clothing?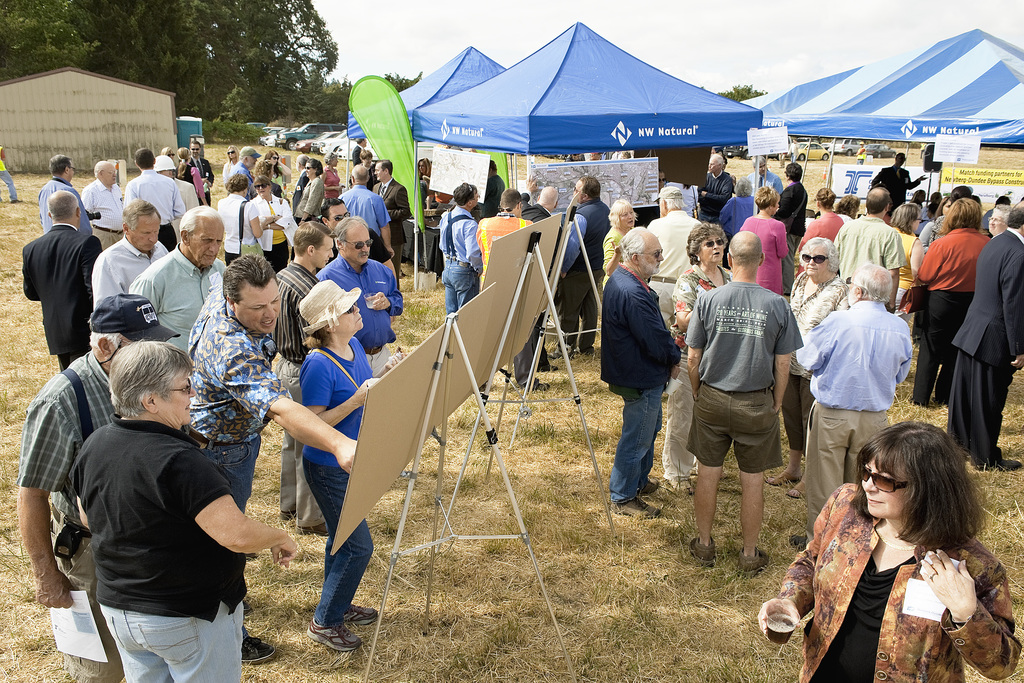
l=869, t=161, r=919, b=224
